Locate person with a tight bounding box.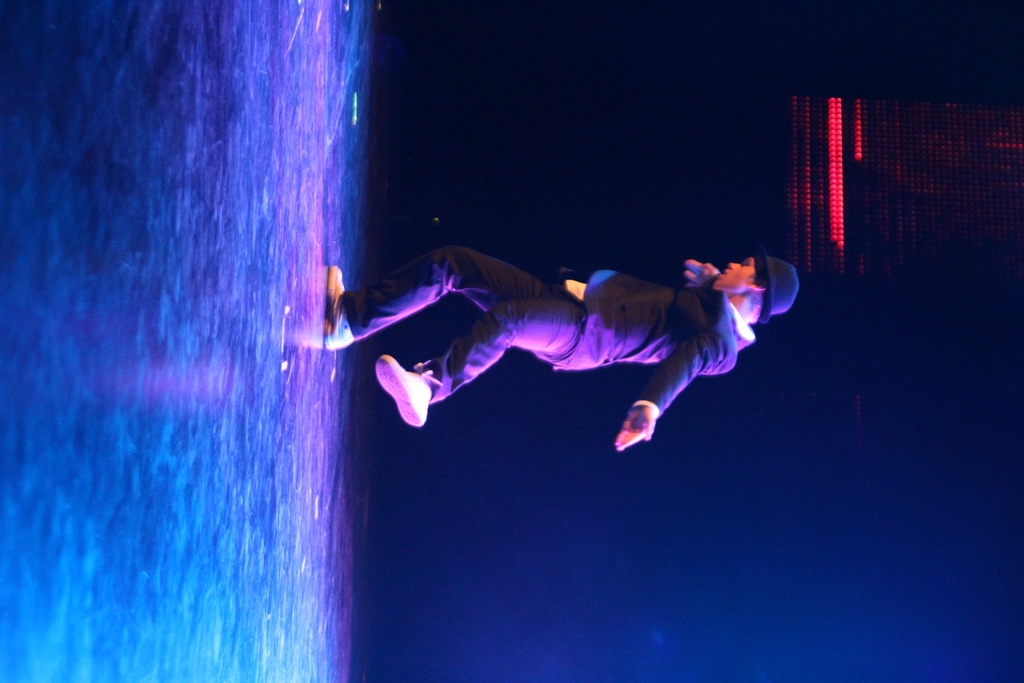
328,229,806,479.
